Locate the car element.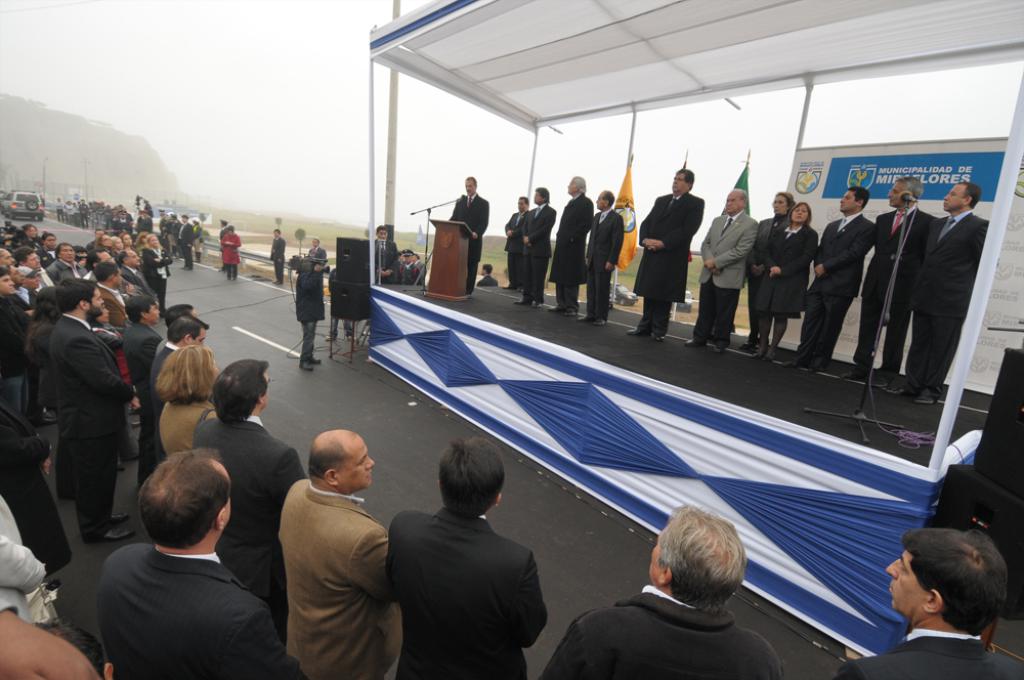
Element bbox: <region>1, 190, 45, 221</region>.
